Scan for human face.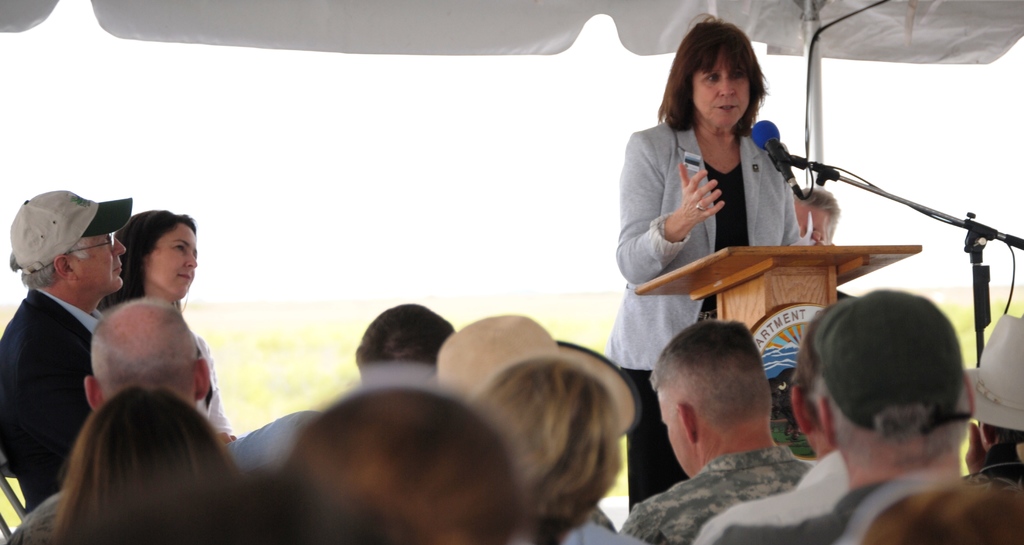
Scan result: [143, 227, 198, 293].
